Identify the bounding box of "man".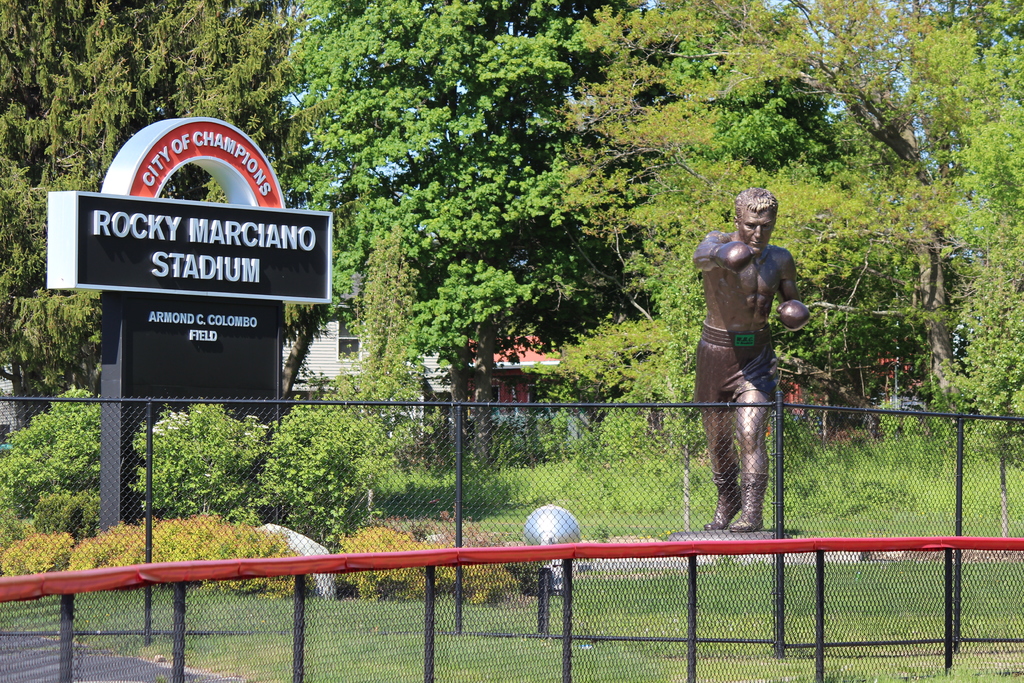
bbox=[685, 201, 808, 549].
